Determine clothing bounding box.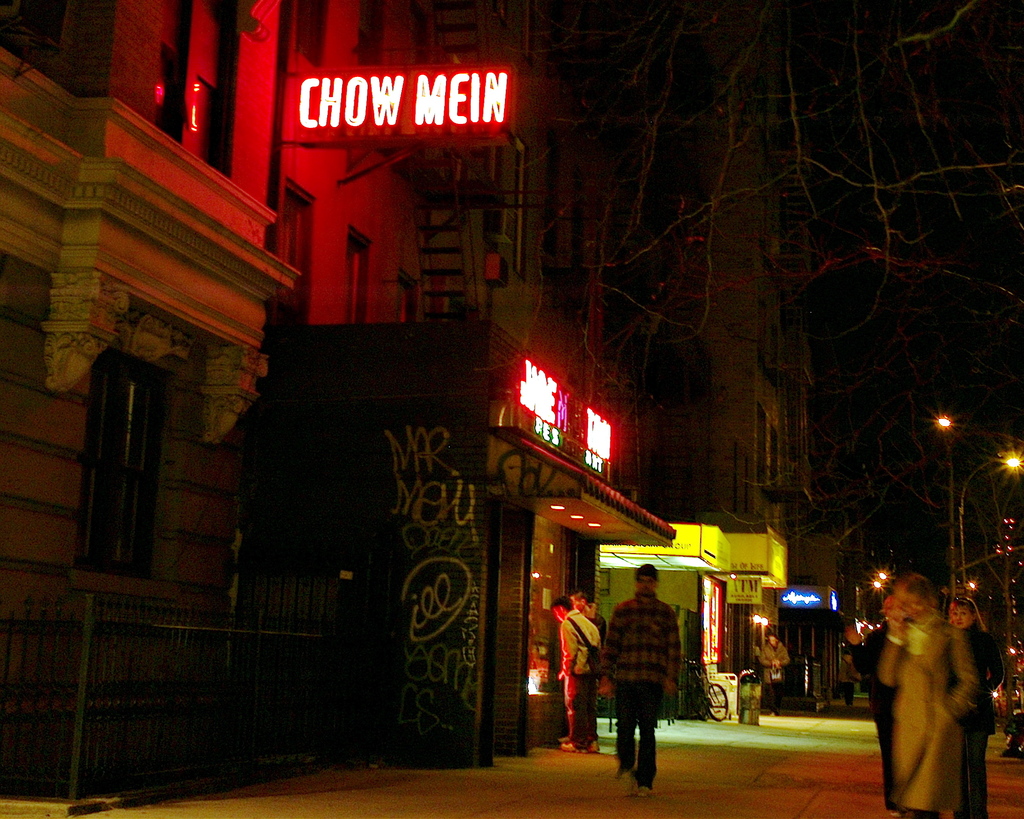
Determined: [x1=560, y1=607, x2=596, y2=747].
